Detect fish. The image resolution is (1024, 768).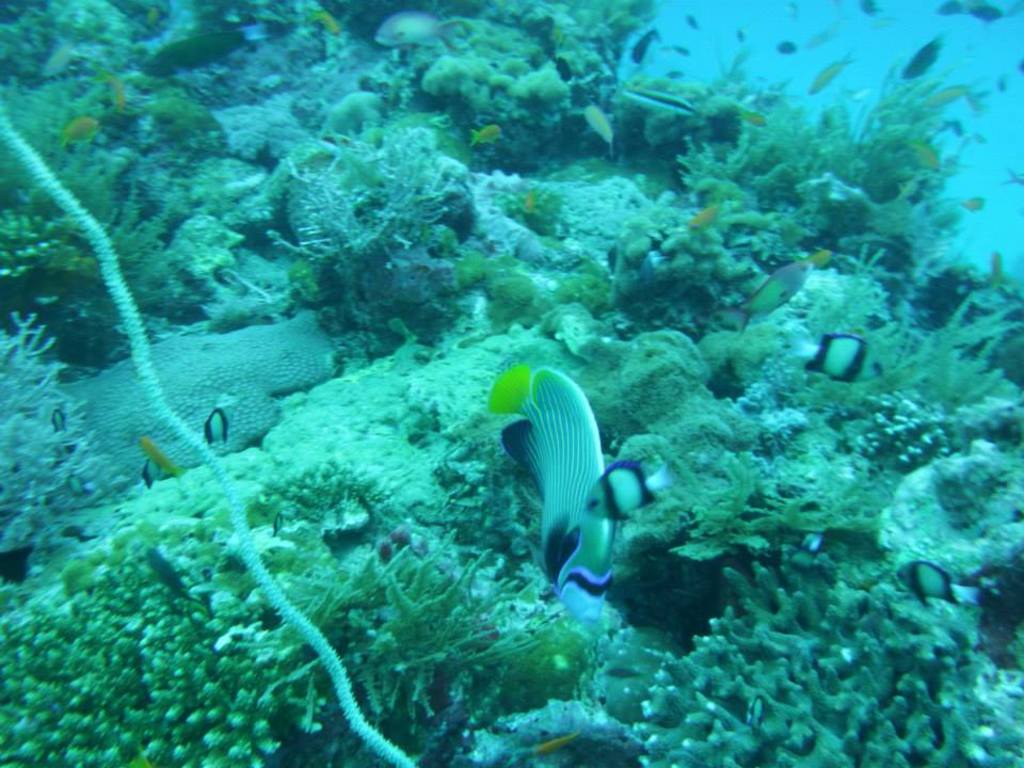
[x1=806, y1=55, x2=854, y2=97].
